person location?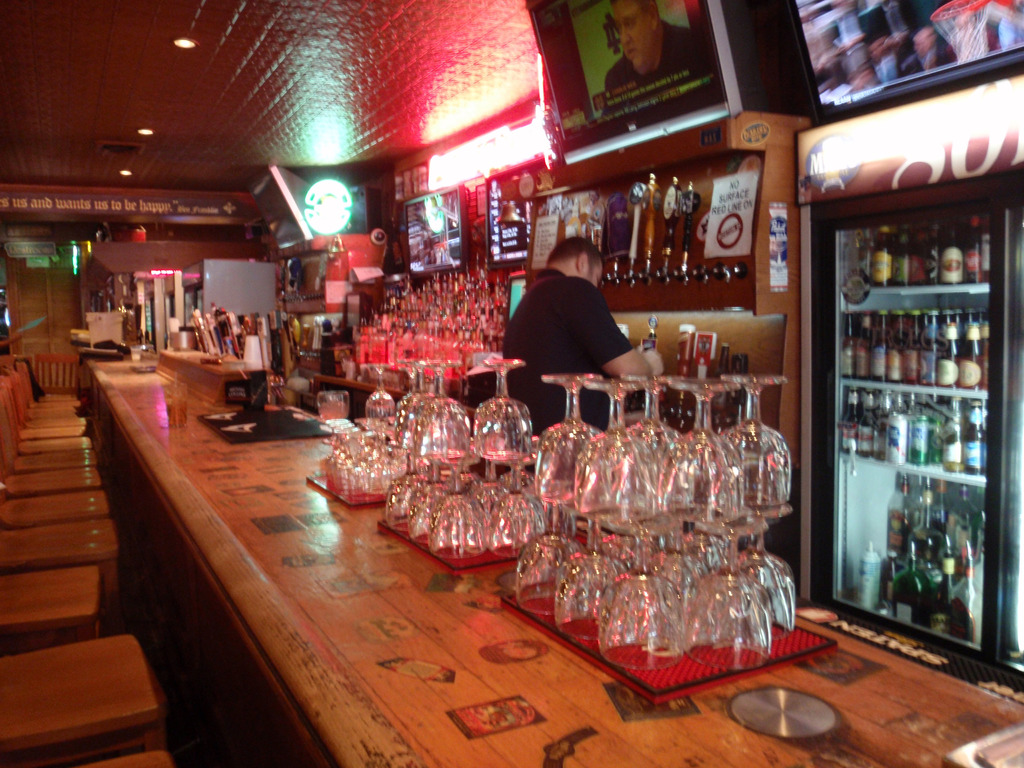
511,224,636,414
